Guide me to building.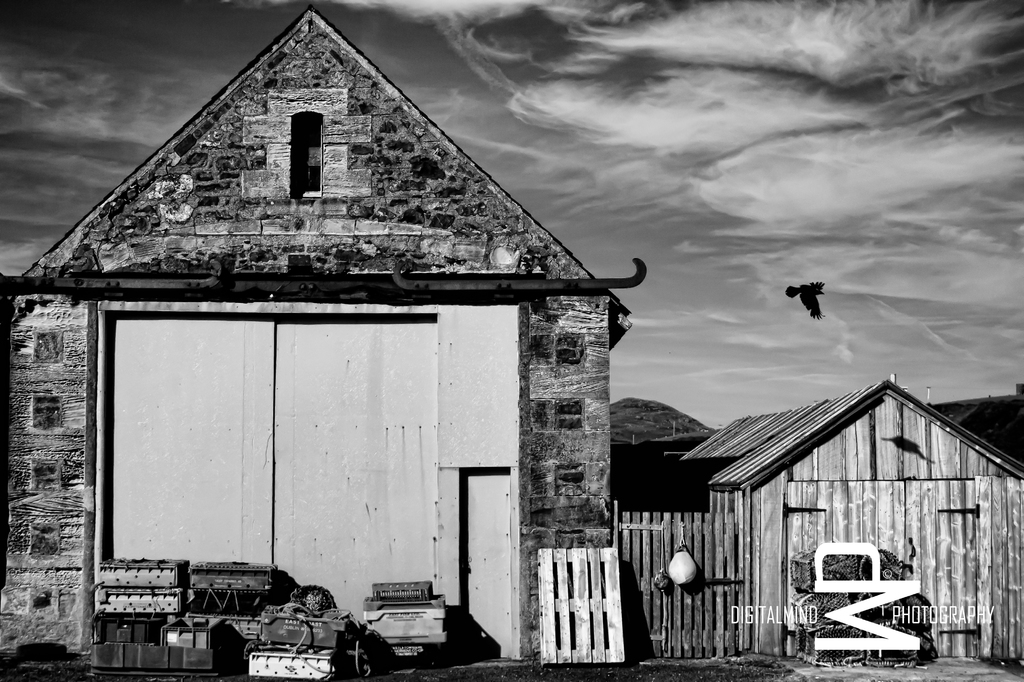
Guidance: select_region(0, 7, 647, 660).
